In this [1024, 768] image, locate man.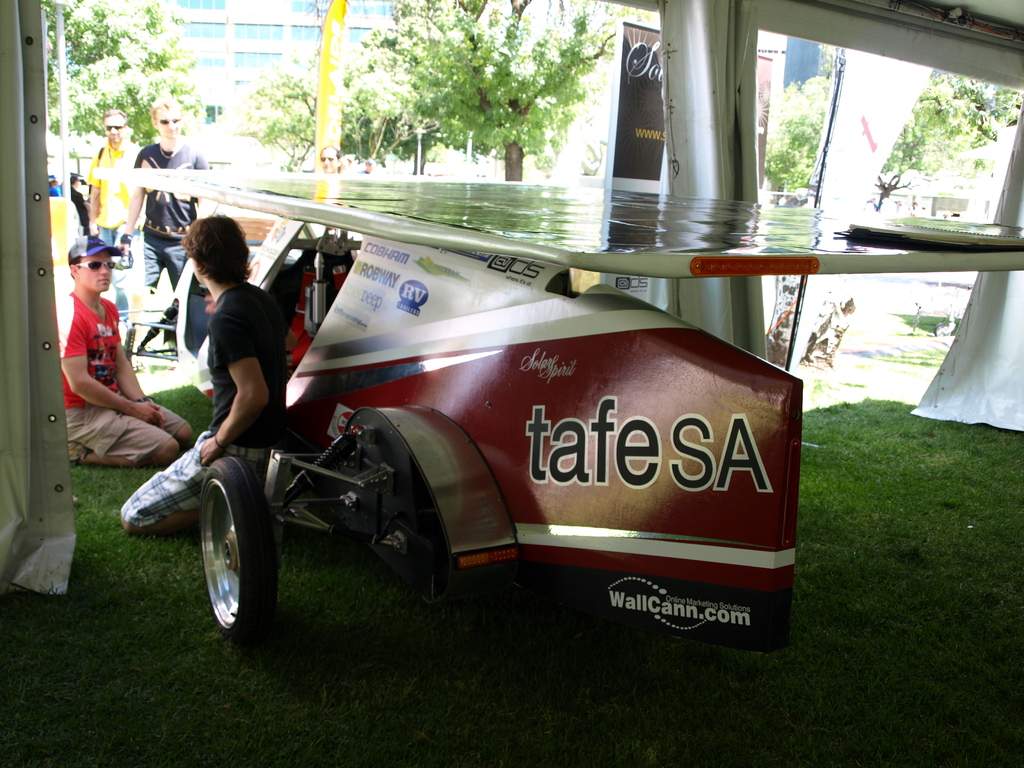
Bounding box: bbox(46, 224, 152, 504).
